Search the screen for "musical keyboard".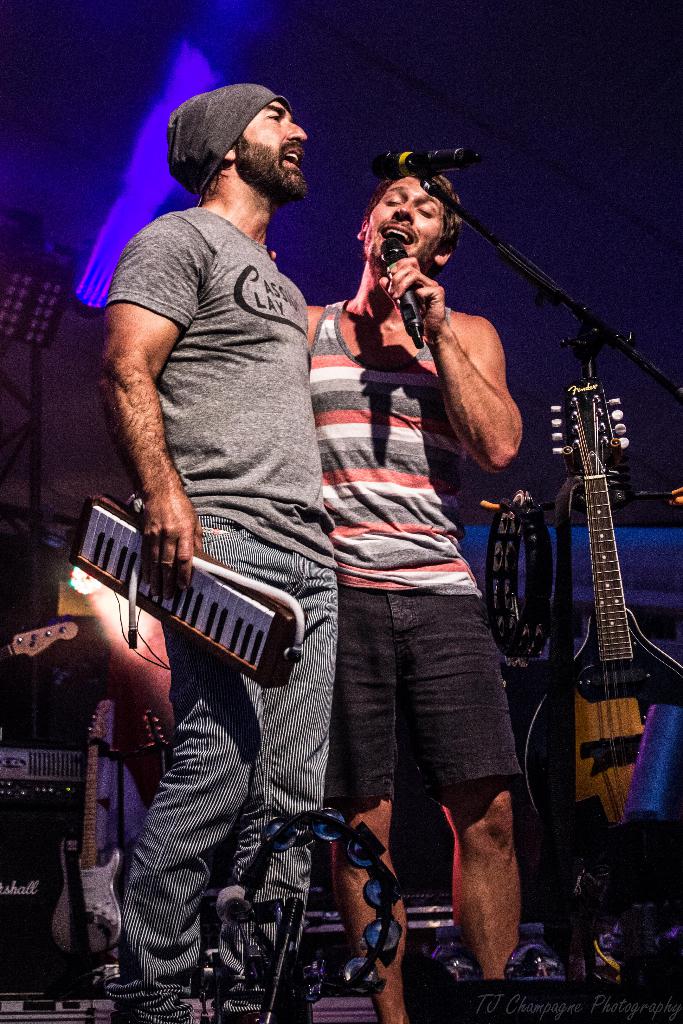
Found at box(81, 527, 319, 666).
